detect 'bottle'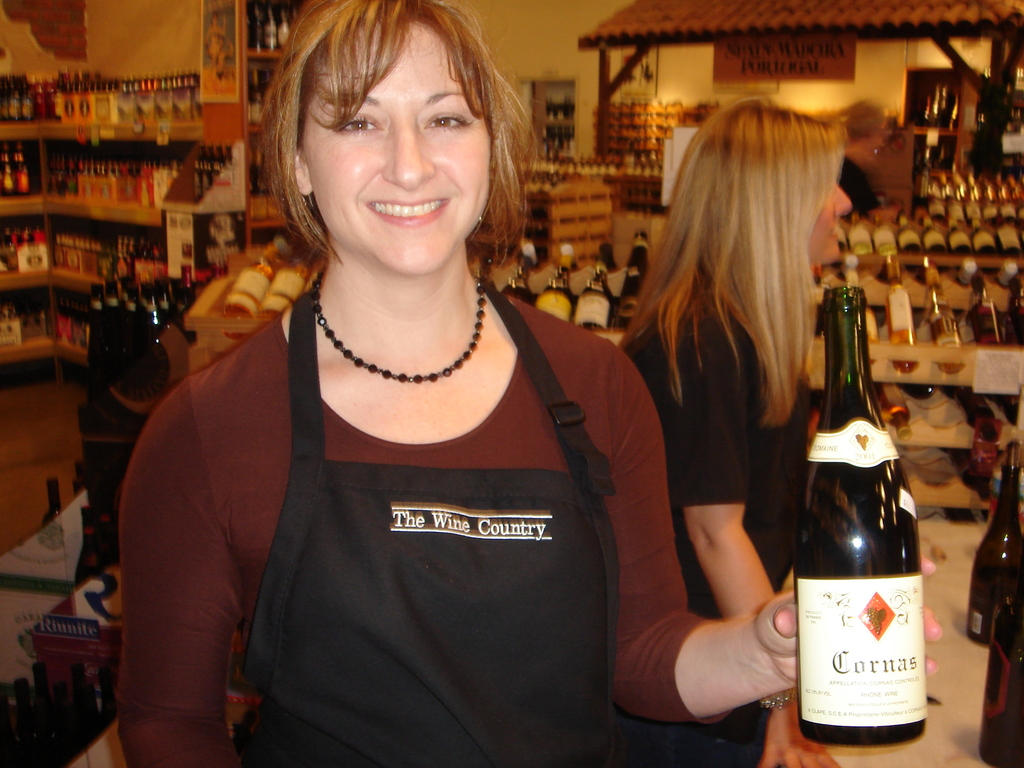
pyautogui.locateOnScreen(80, 70, 100, 128)
